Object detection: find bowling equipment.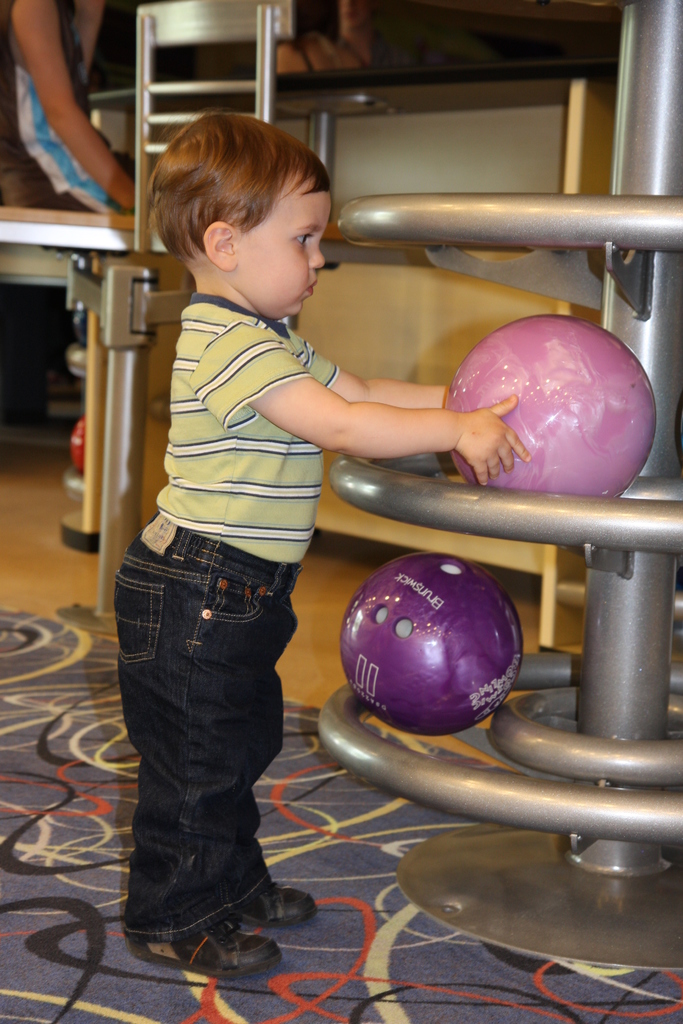
pyautogui.locateOnScreen(442, 314, 658, 495).
